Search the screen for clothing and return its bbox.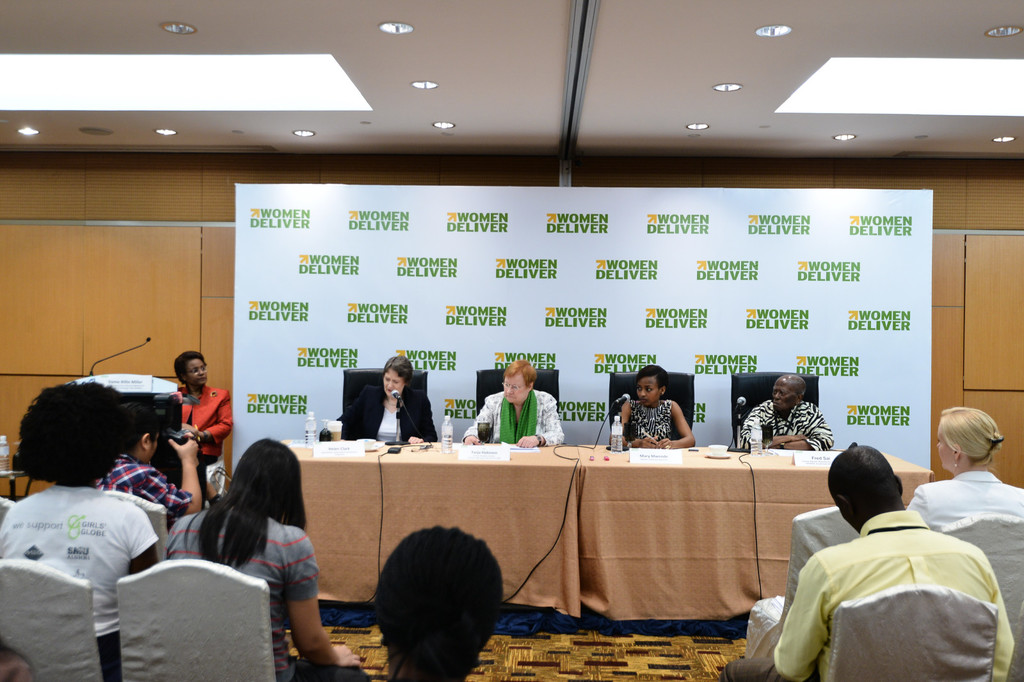
Found: 737:398:833:447.
